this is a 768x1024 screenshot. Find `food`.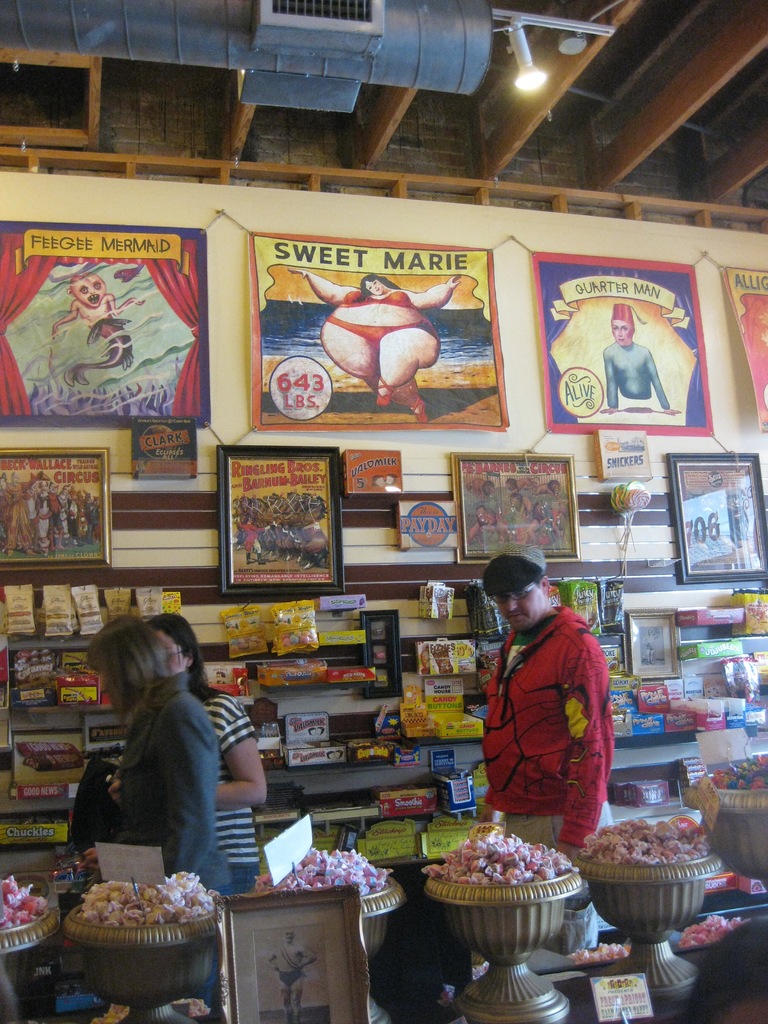
Bounding box: [left=724, top=675, right=762, bottom=692].
